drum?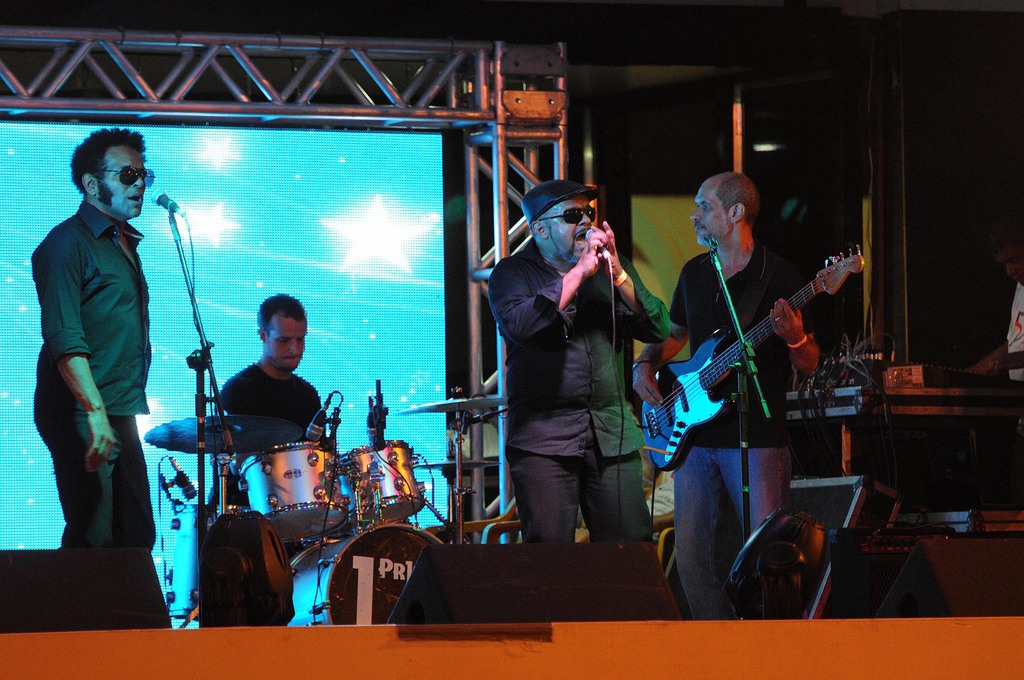
box=[161, 501, 244, 615]
